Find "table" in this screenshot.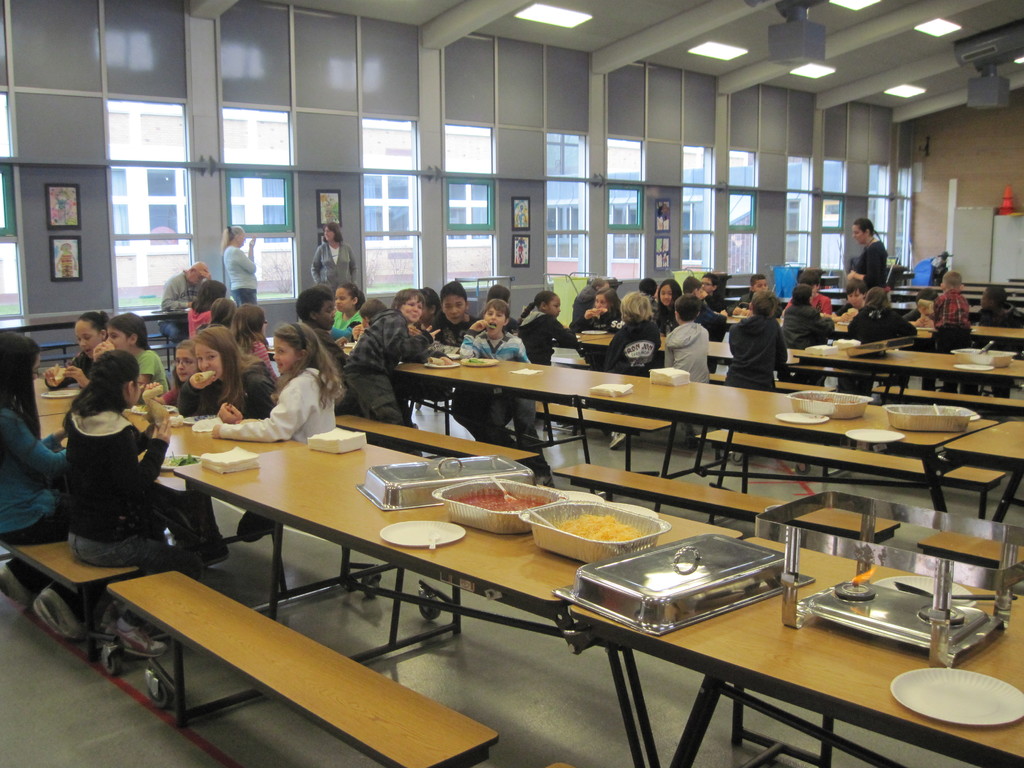
The bounding box for "table" is 888:302:1023:321.
